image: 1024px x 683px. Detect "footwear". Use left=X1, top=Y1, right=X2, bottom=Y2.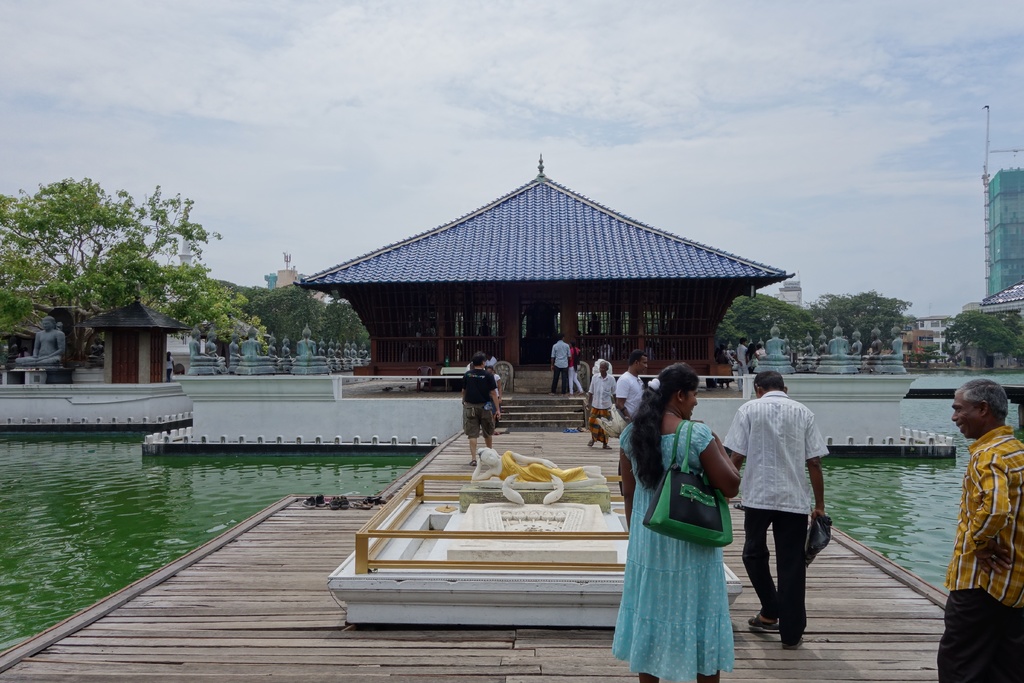
left=563, top=393, right=569, bottom=396.
